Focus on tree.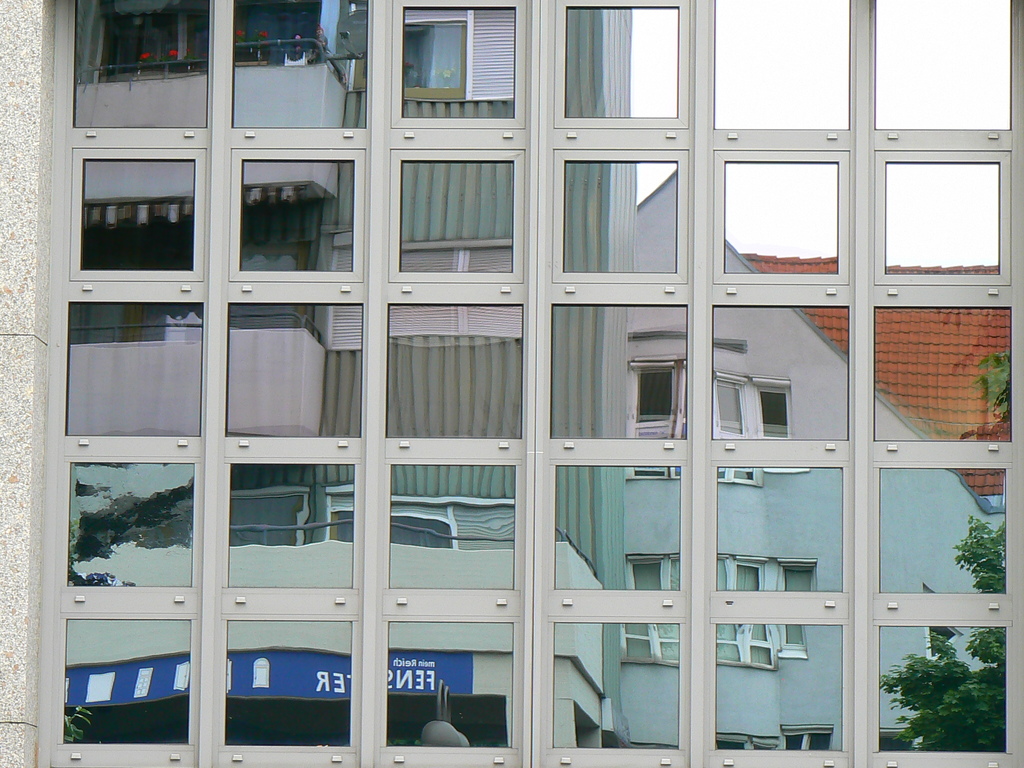
Focused at [left=64, top=700, right=96, bottom=745].
